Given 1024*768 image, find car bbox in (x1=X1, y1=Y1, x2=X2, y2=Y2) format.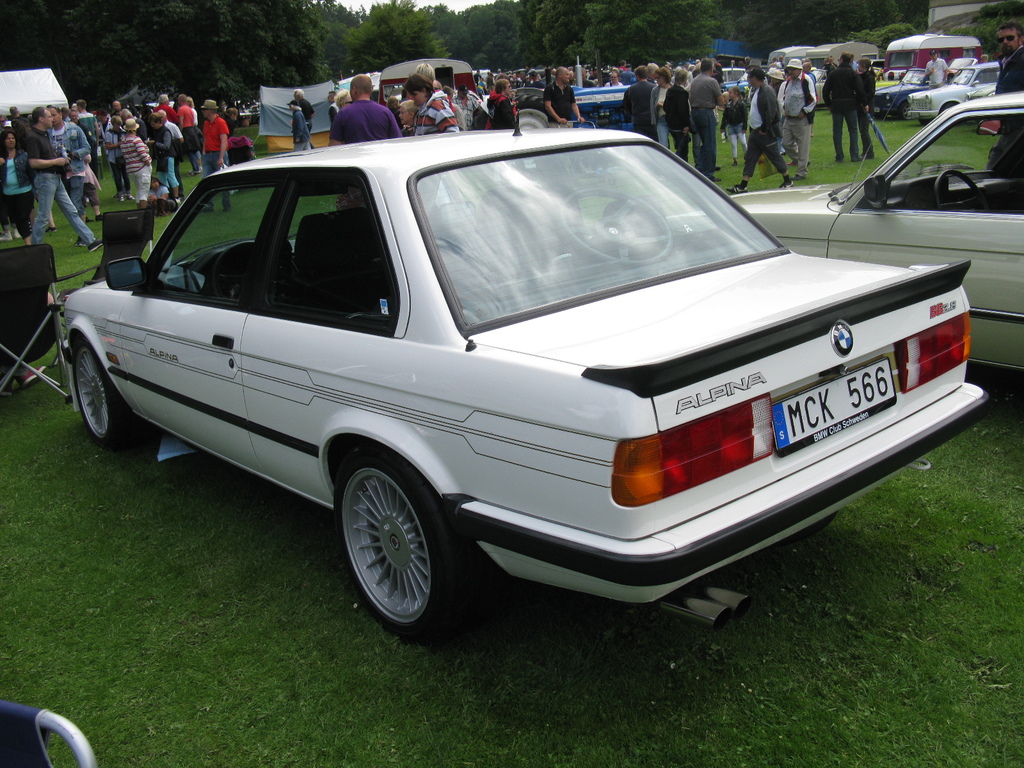
(x1=909, y1=60, x2=1006, y2=115).
